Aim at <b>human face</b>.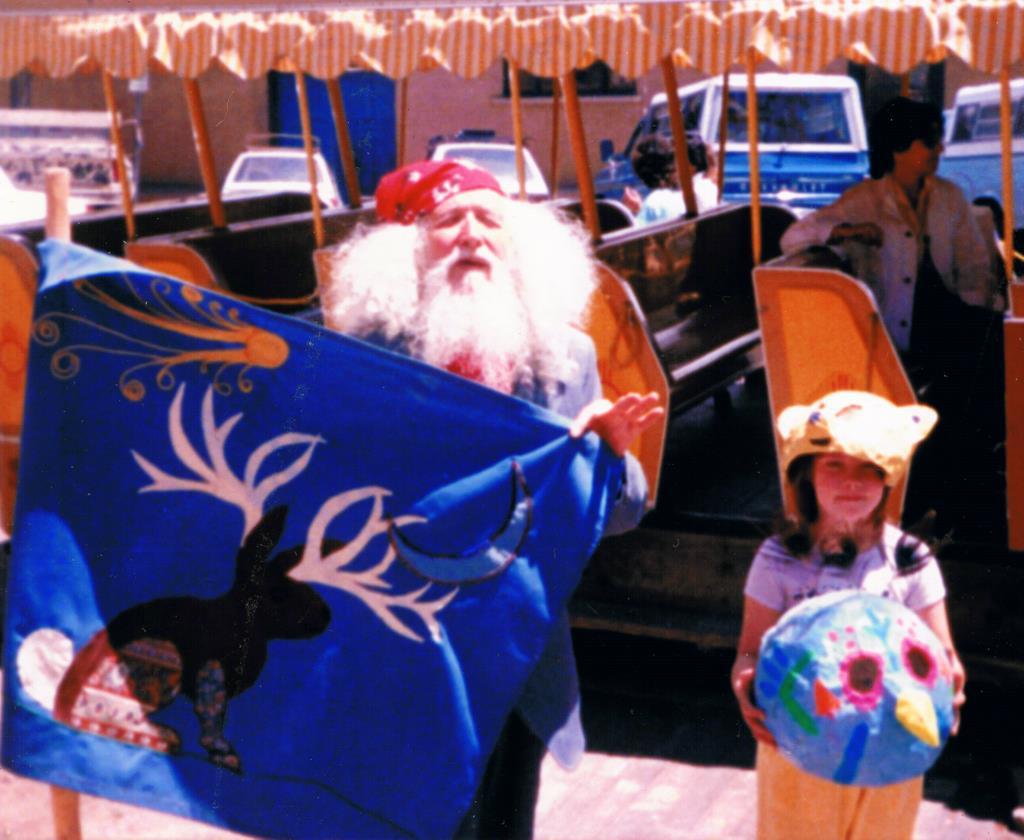
Aimed at 806/448/889/521.
